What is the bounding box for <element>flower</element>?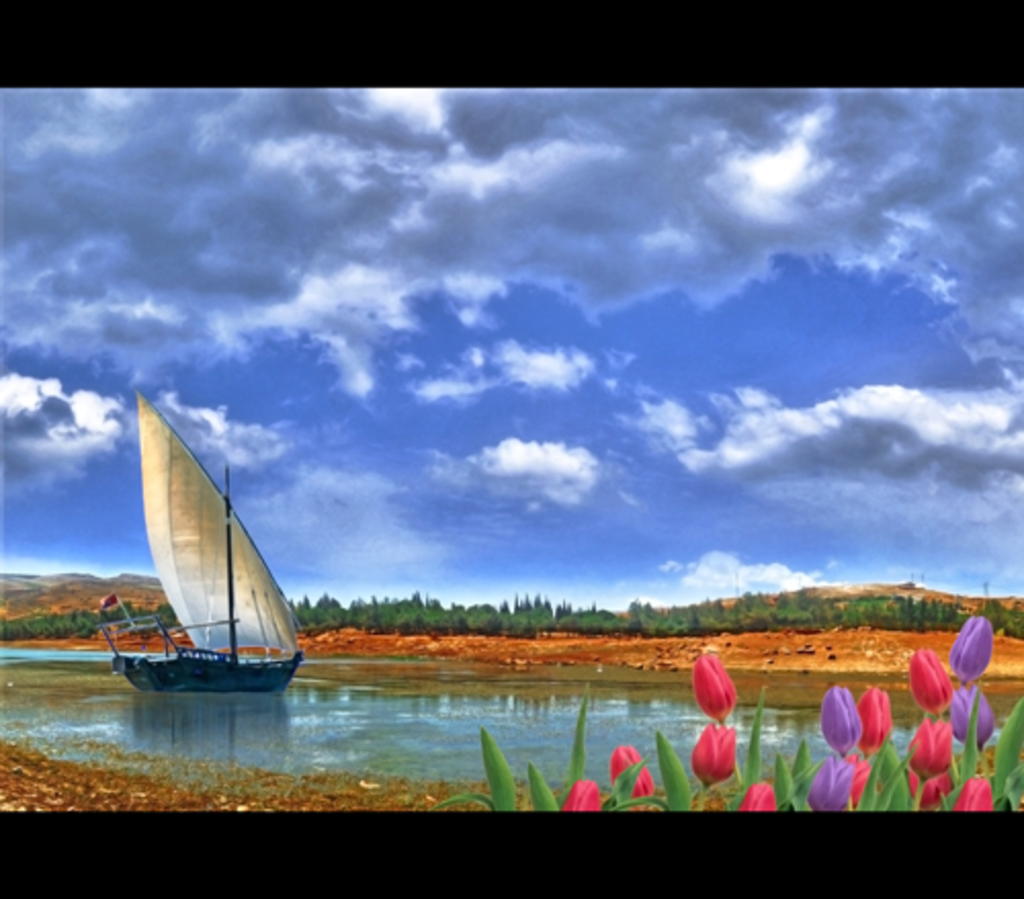
bbox(606, 743, 653, 803).
